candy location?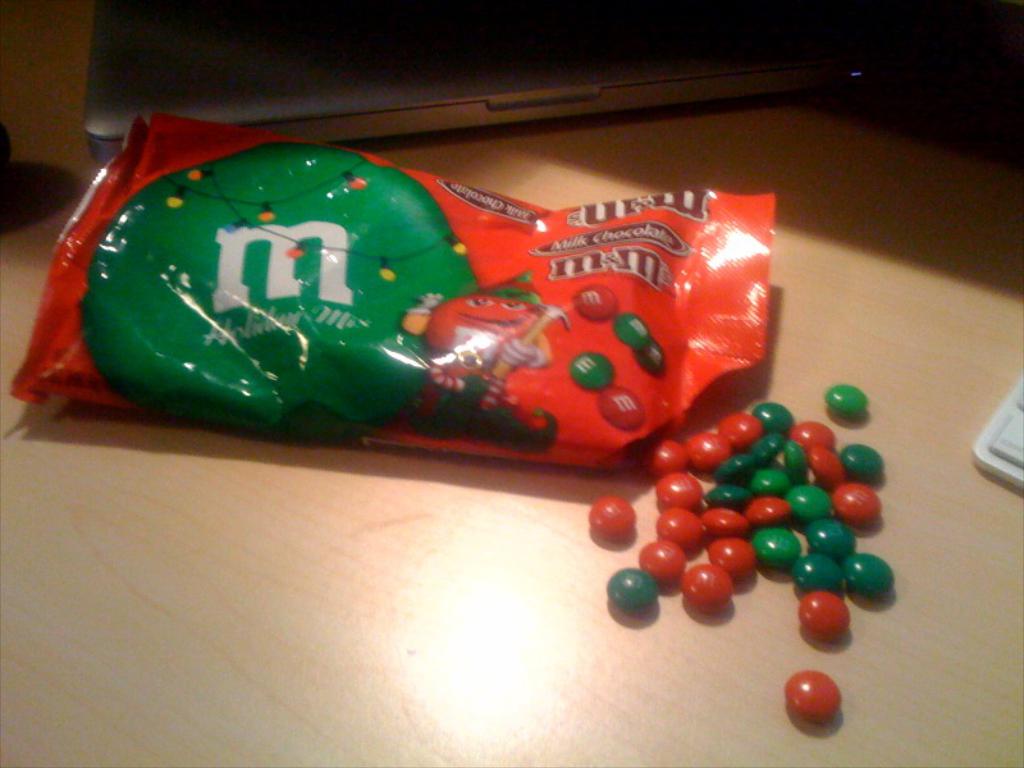
(x1=563, y1=351, x2=613, y2=385)
